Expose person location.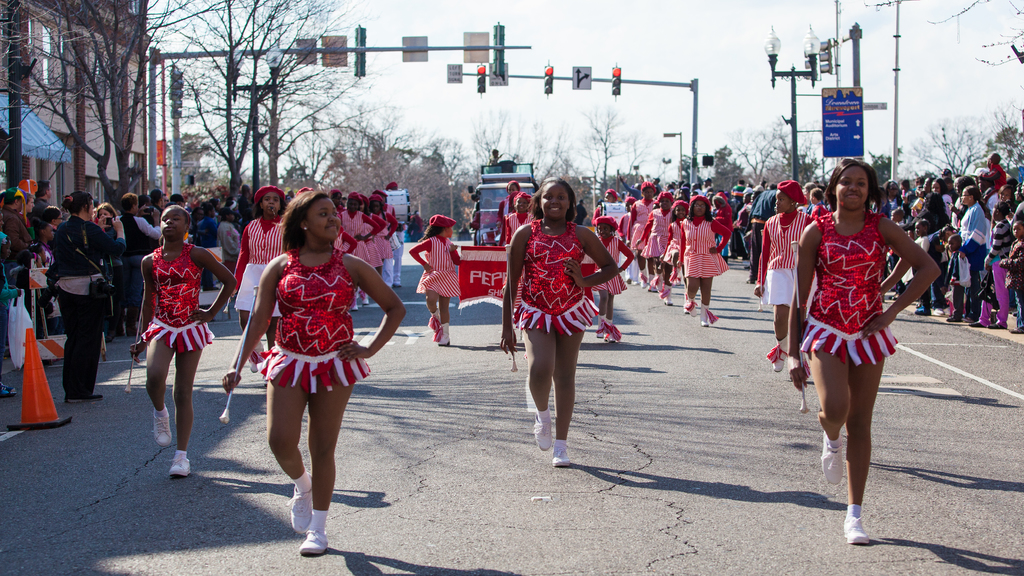
Exposed at [left=633, top=191, right=679, bottom=283].
